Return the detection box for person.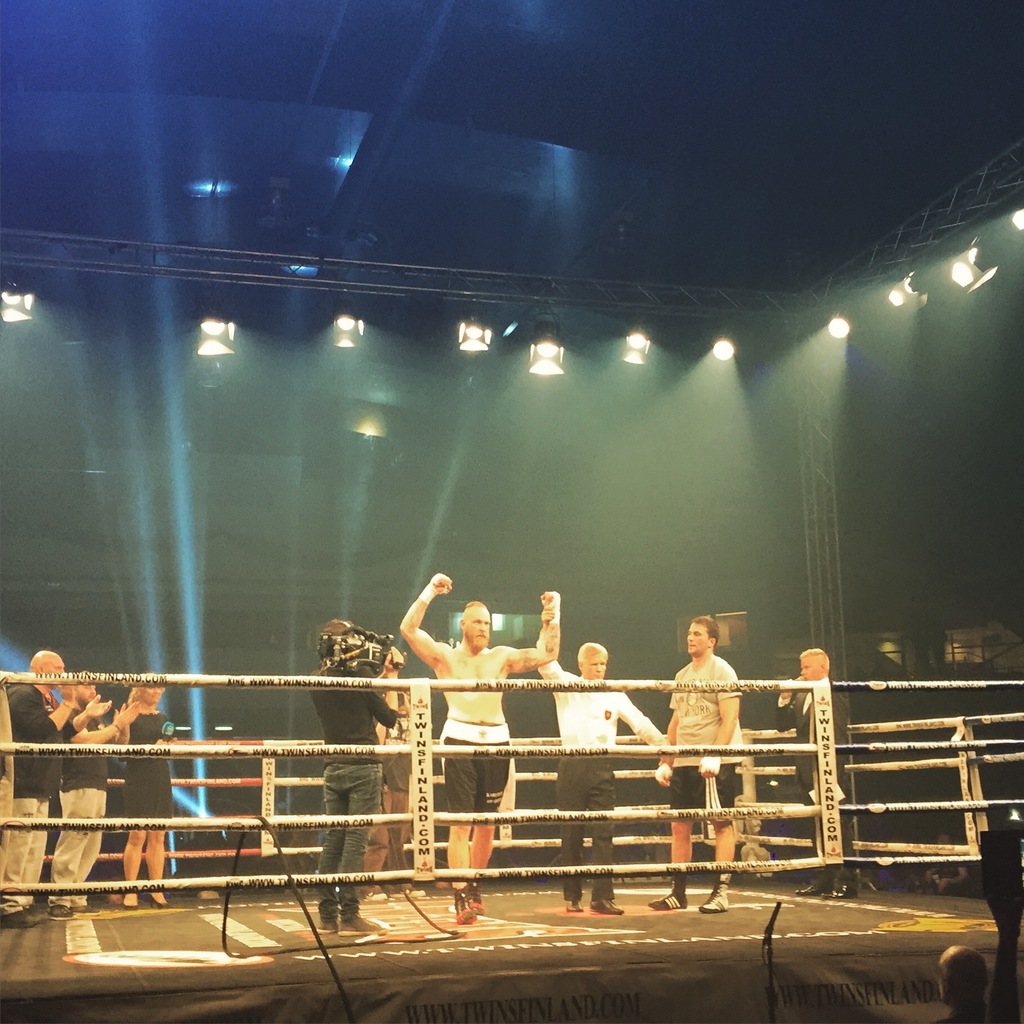
rect(53, 671, 130, 915).
